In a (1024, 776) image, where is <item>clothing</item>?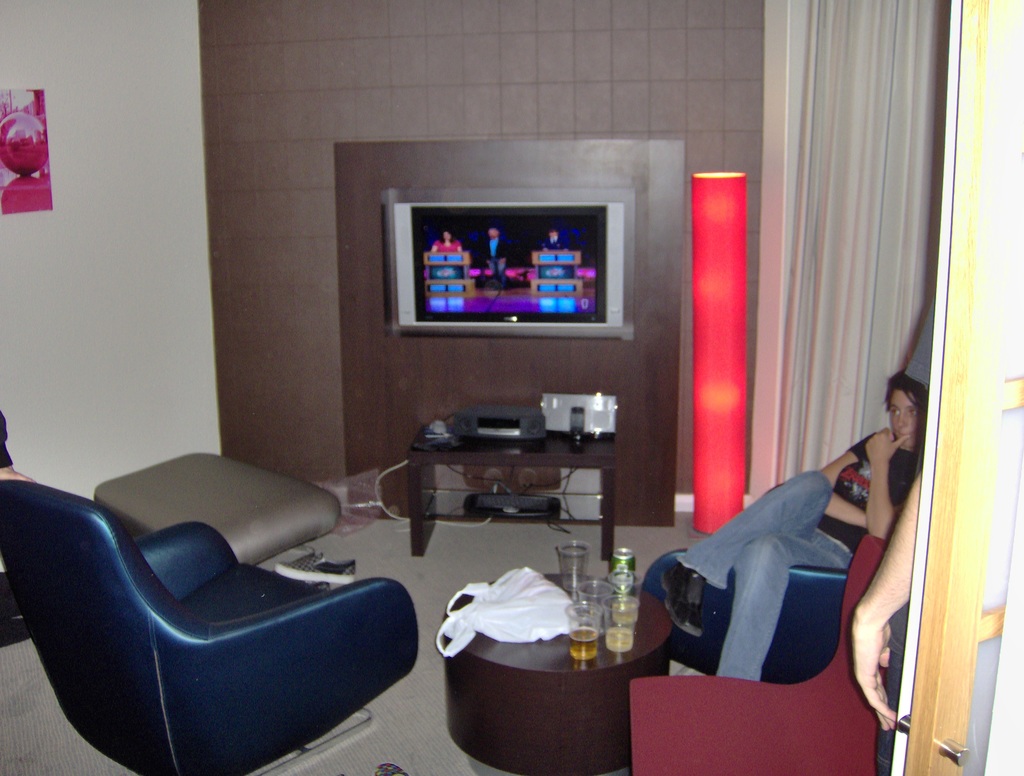
rect(540, 237, 573, 254).
